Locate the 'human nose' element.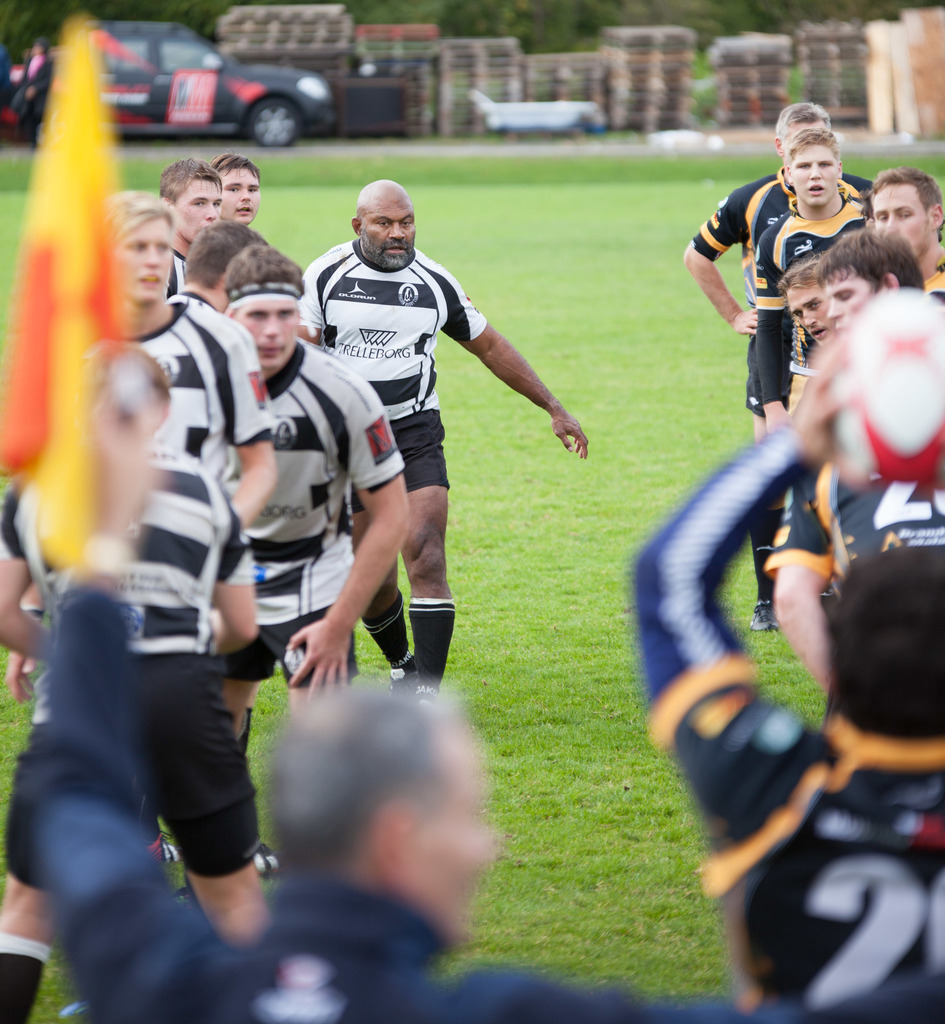
Element bbox: locate(239, 190, 250, 206).
